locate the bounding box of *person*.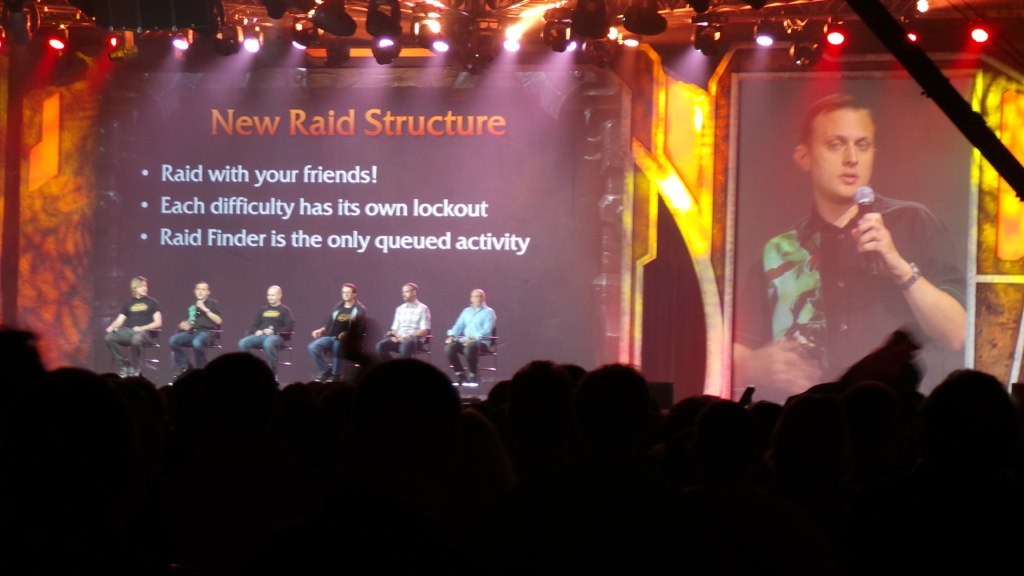
Bounding box: 735:95:962:406.
